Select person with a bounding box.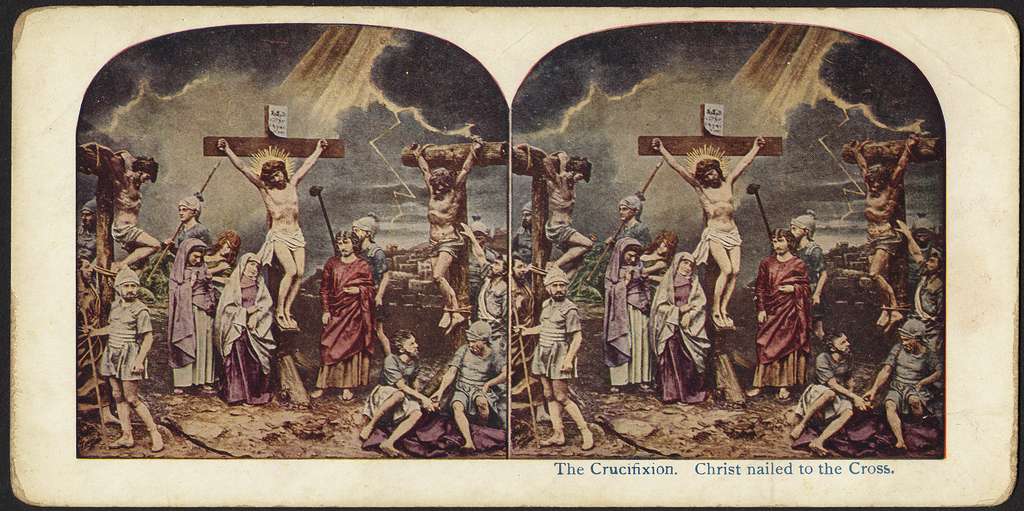
<bbox>458, 221, 511, 346</bbox>.
